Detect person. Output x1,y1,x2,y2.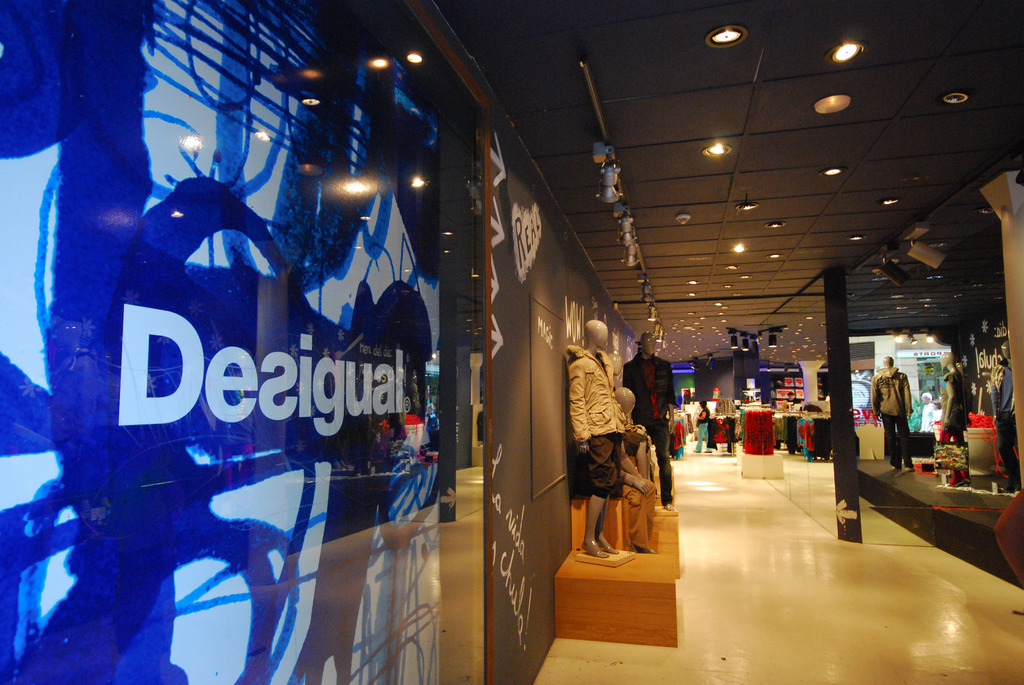
872,357,911,477.
